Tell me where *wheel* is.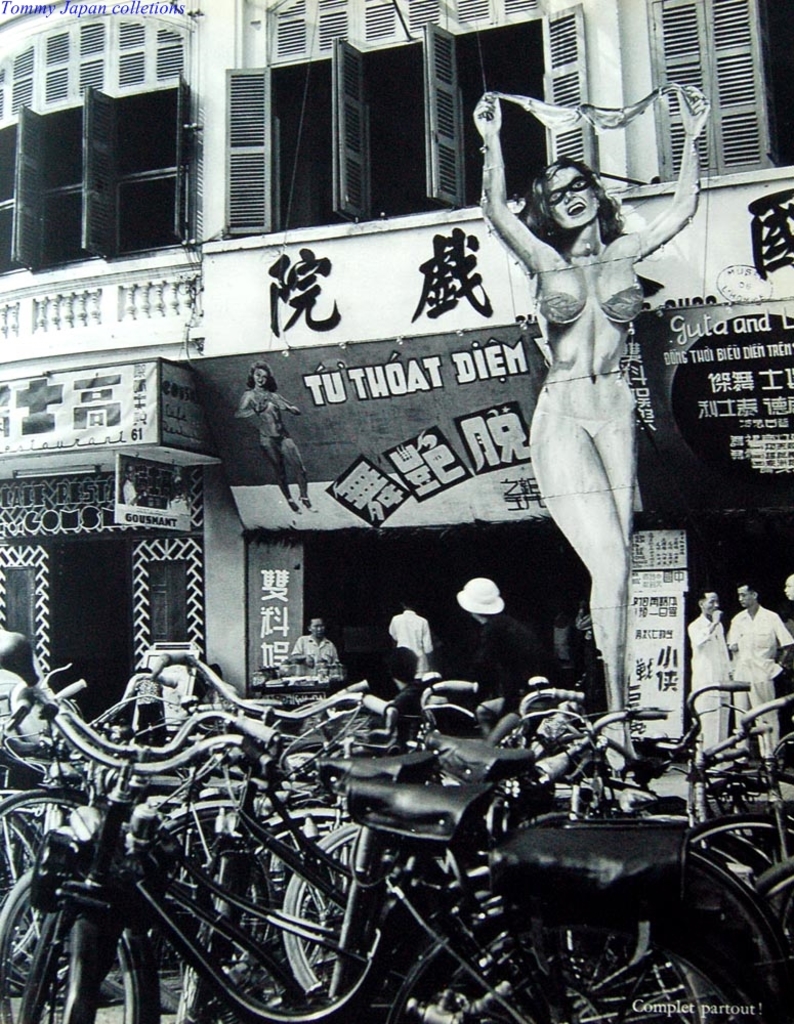
*wheel* is at box(0, 865, 84, 1023).
